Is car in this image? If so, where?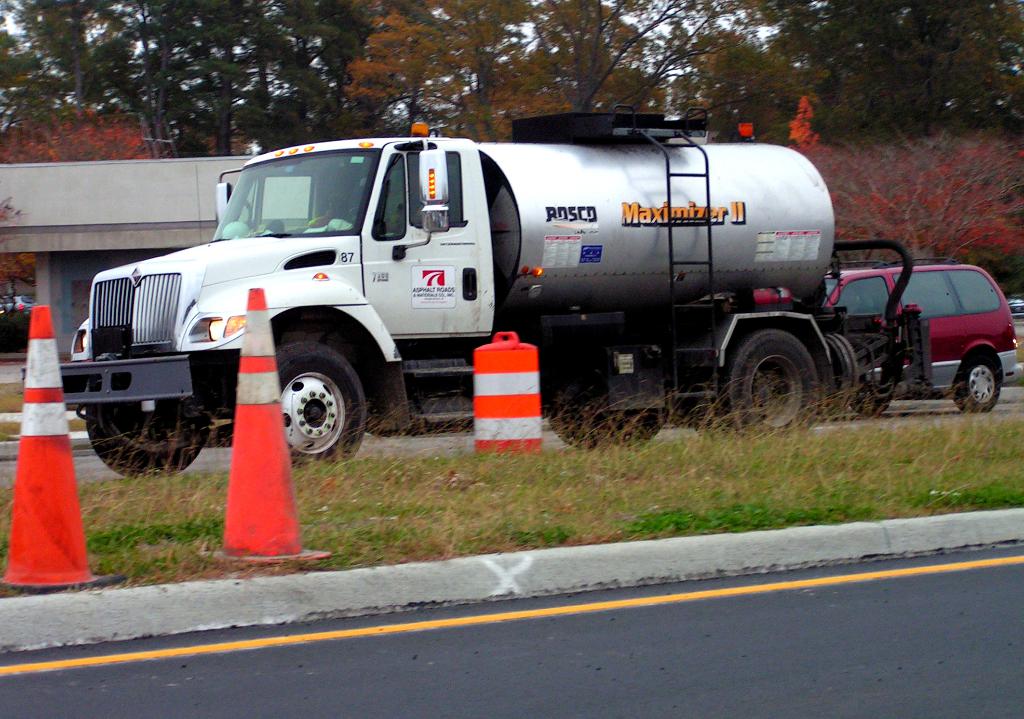
Yes, at (0,293,37,316).
